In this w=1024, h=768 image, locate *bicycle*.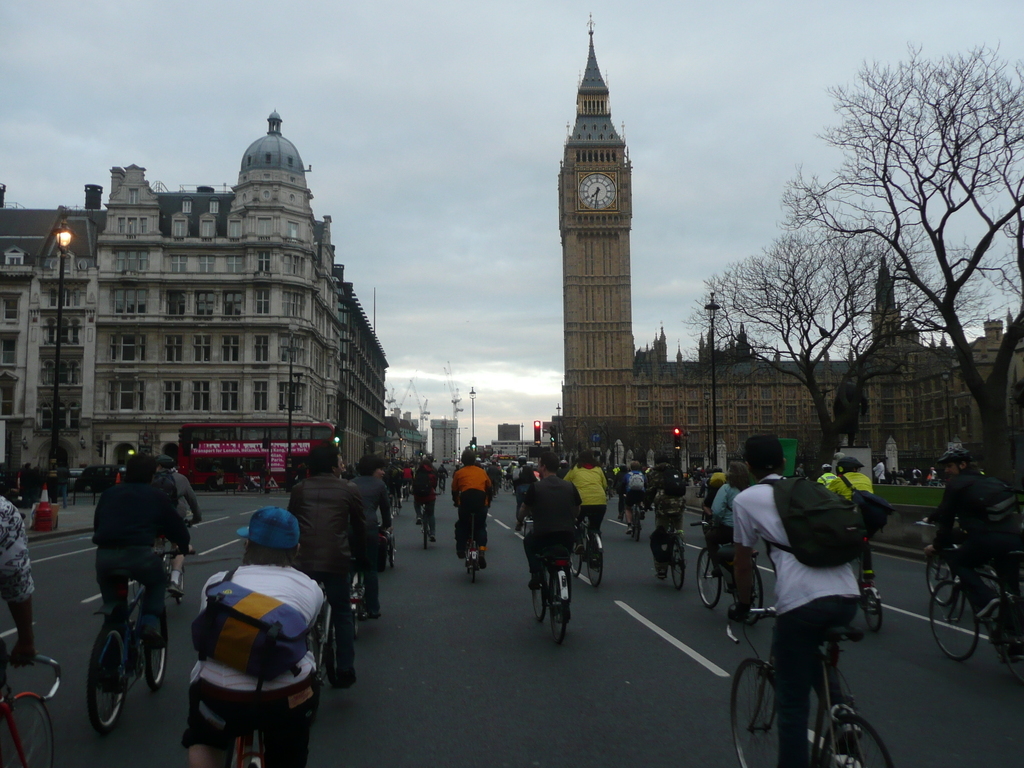
Bounding box: (left=688, top=519, right=774, bottom=641).
